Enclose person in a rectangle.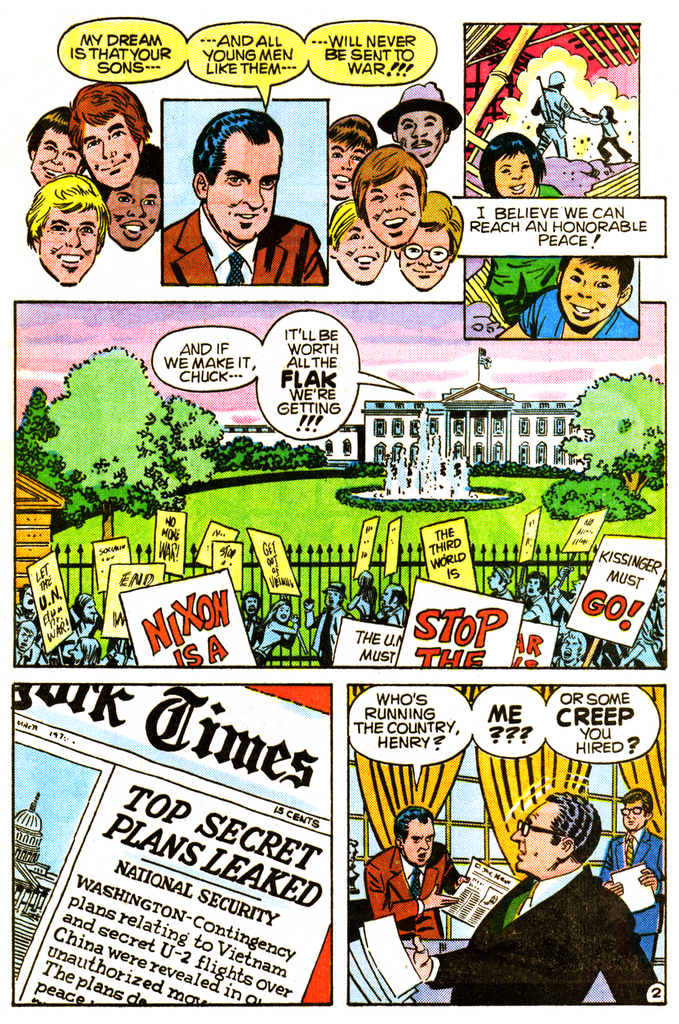
329:202:392:286.
